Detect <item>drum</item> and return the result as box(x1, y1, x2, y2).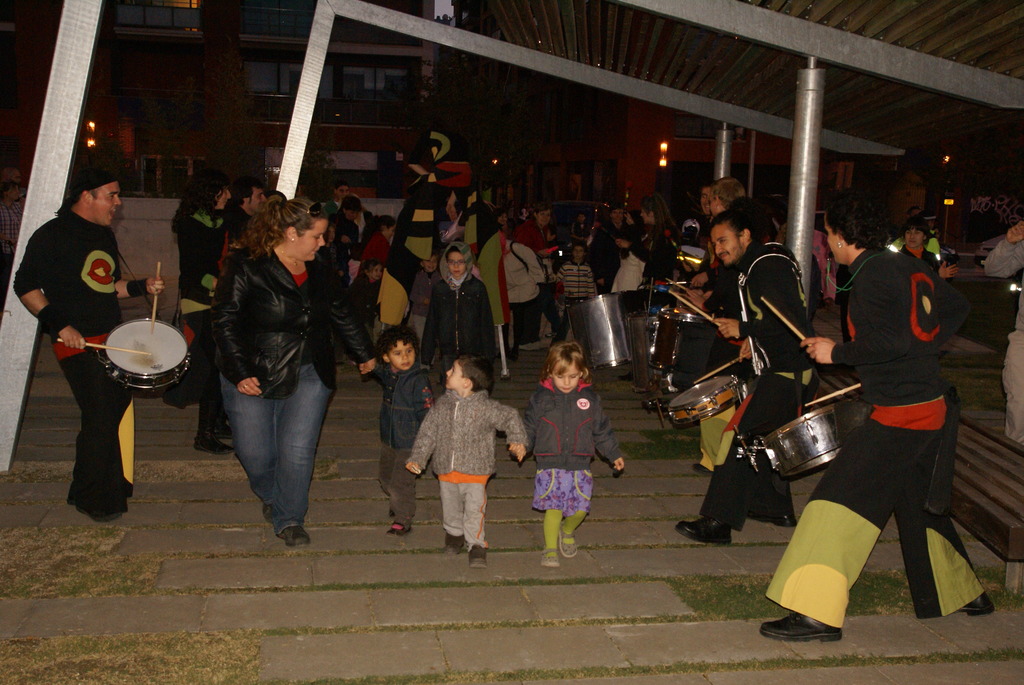
box(50, 283, 209, 405).
